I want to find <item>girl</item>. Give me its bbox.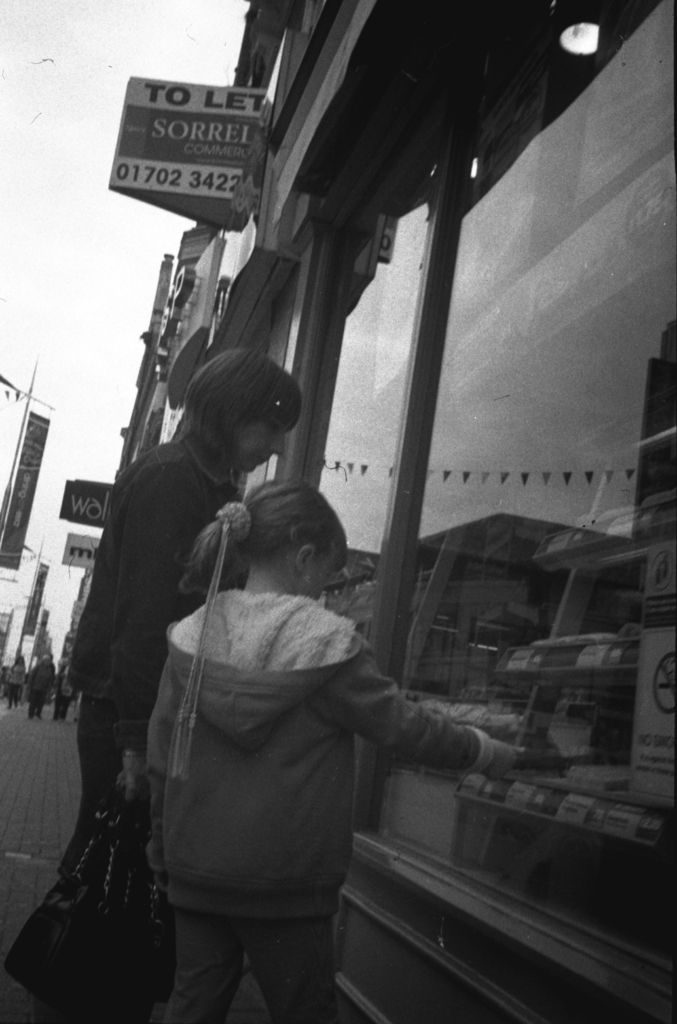
region(144, 476, 523, 1023).
